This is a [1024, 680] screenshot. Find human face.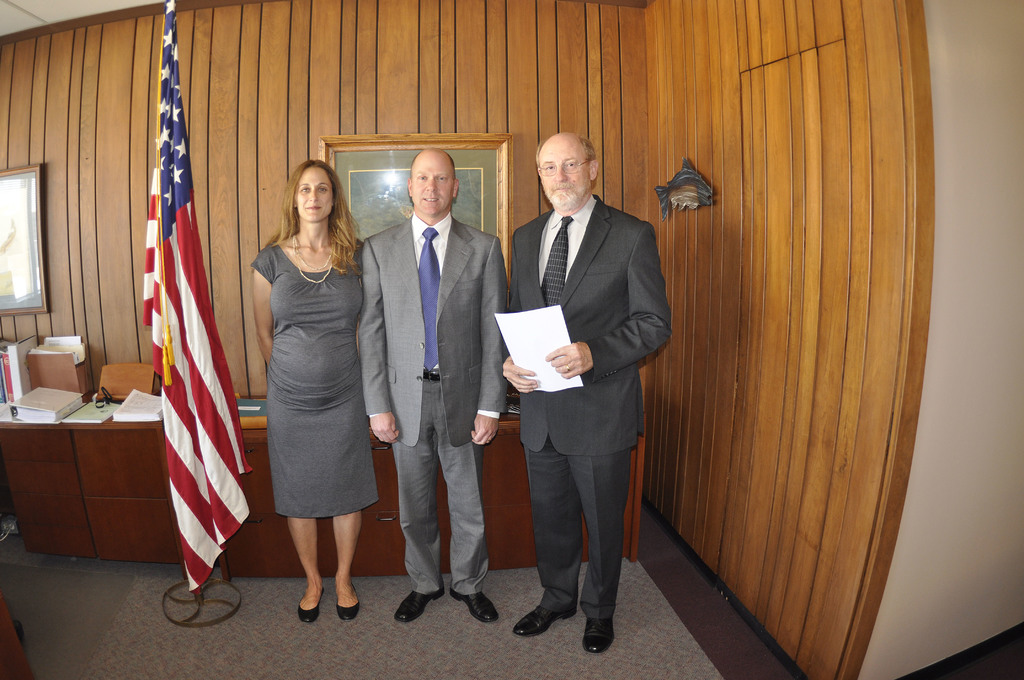
Bounding box: crop(541, 143, 593, 211).
